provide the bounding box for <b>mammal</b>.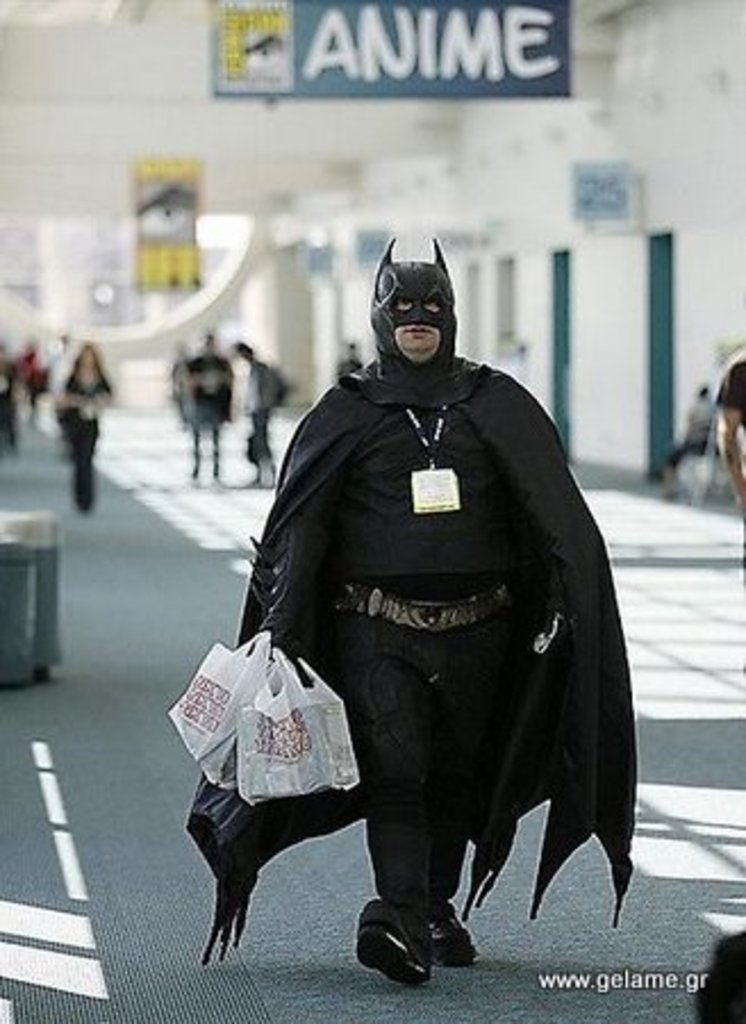
box(20, 337, 43, 421).
